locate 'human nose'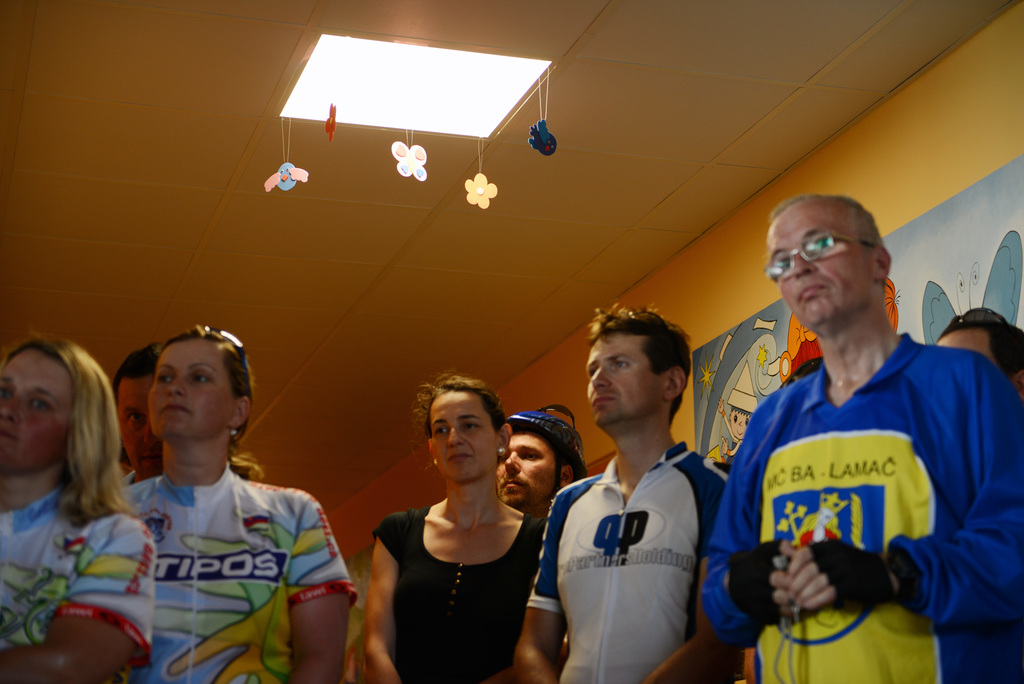
(589, 366, 606, 388)
